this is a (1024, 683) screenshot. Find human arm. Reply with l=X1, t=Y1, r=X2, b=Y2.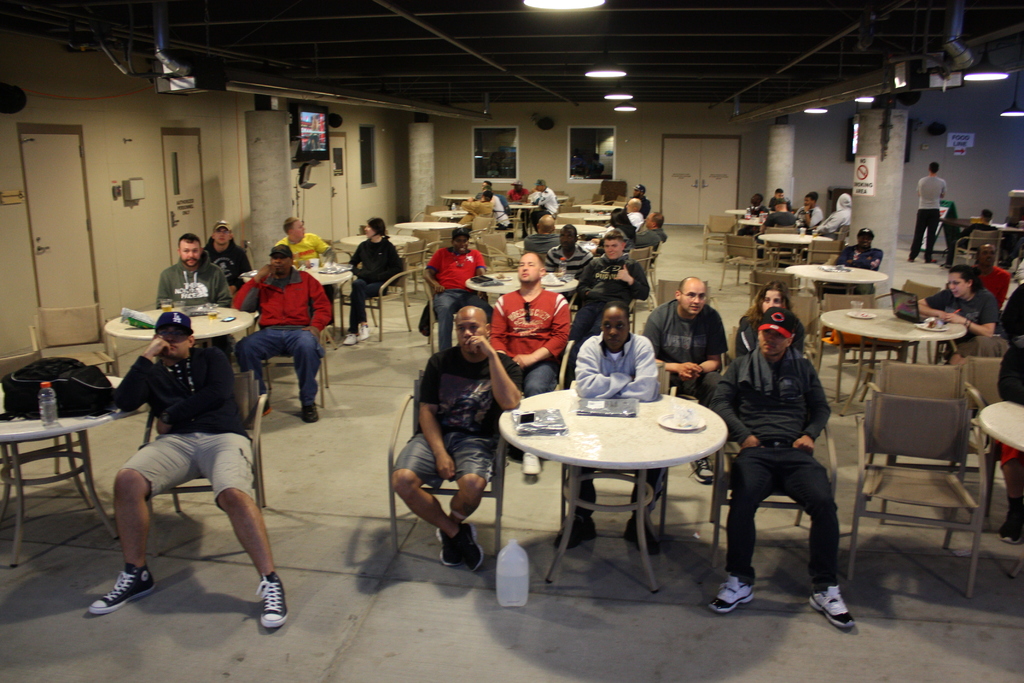
l=486, t=292, r=509, b=356.
